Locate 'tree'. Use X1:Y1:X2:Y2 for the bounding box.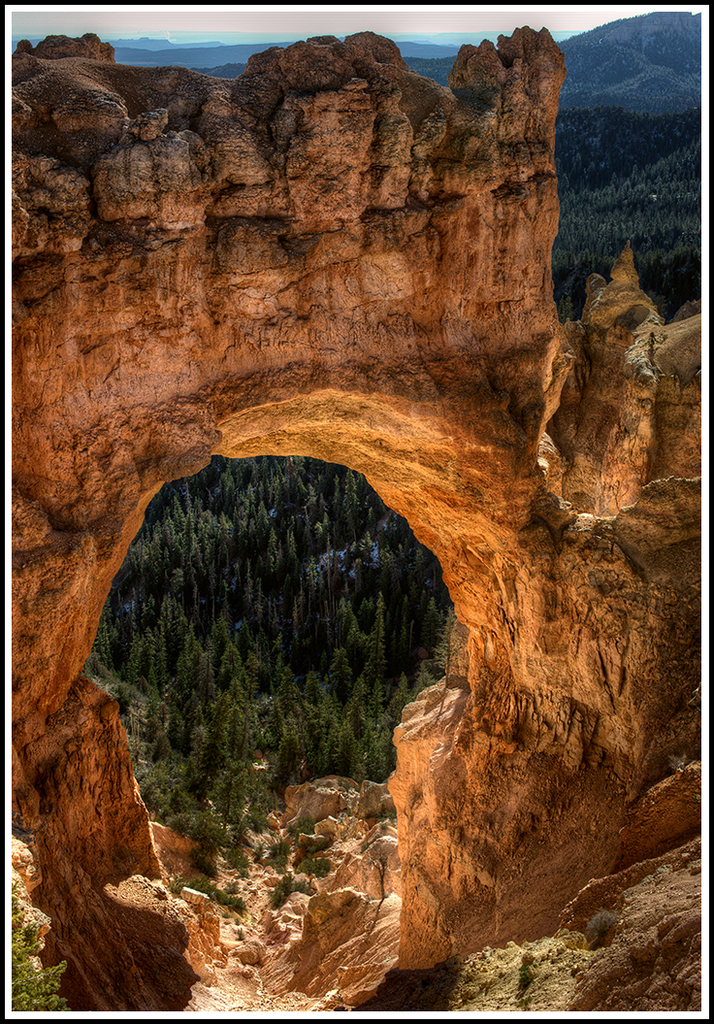
15:3:698:1010.
